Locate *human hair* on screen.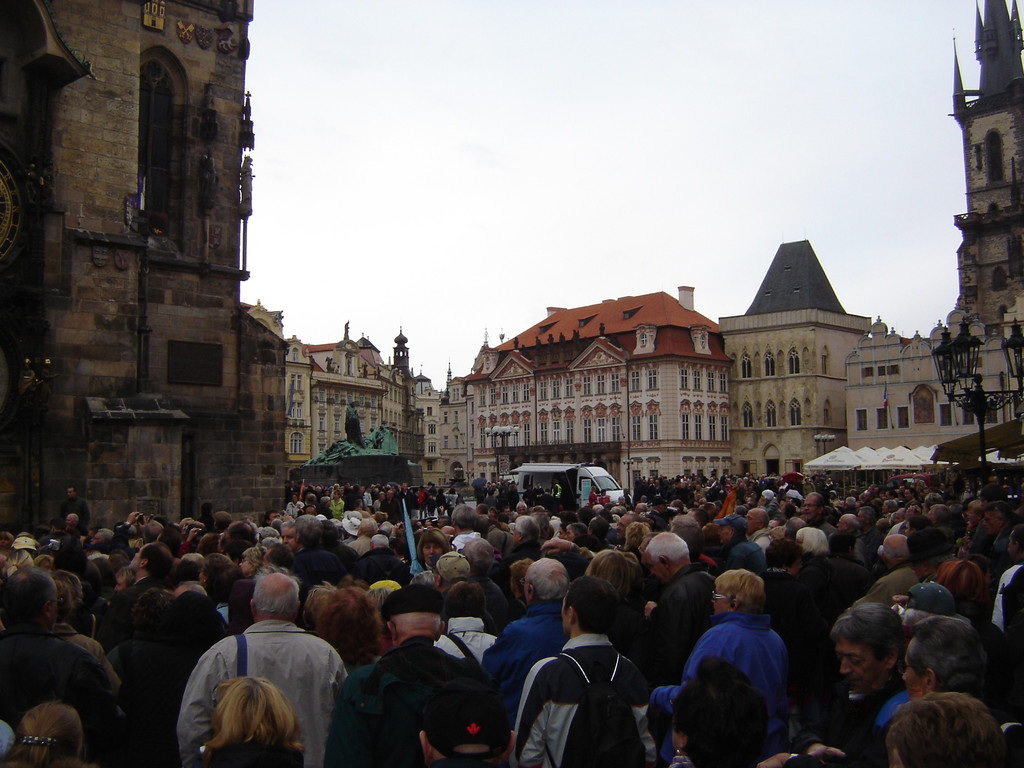
On screen at 414 528 452 566.
